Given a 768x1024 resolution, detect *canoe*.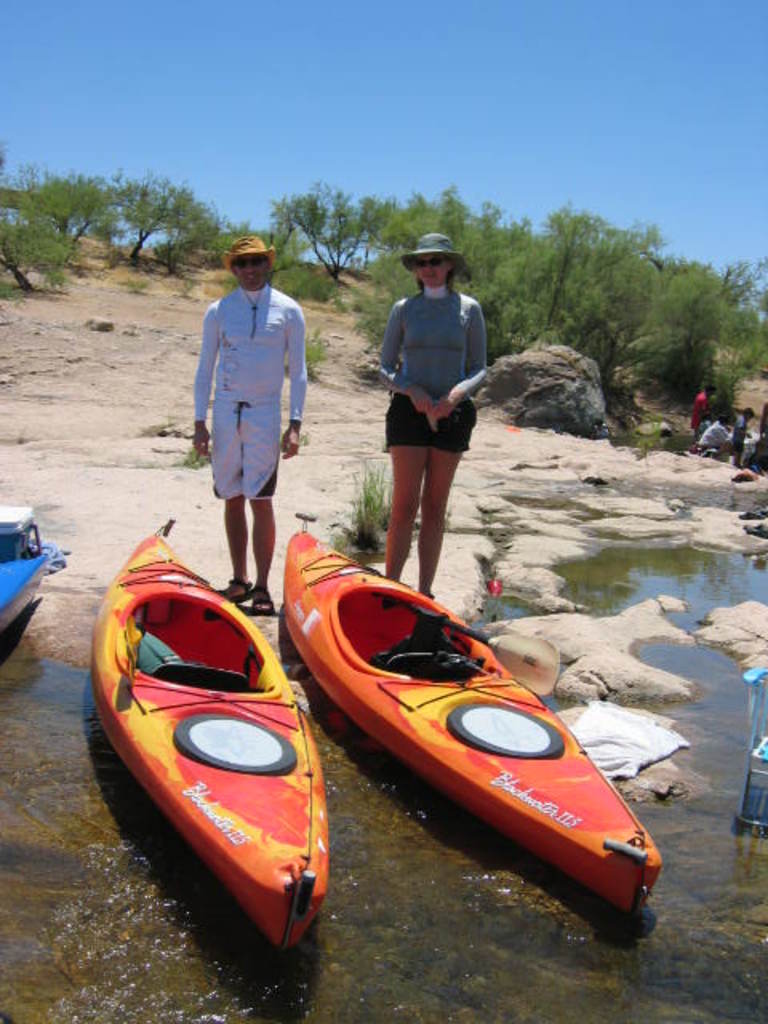
select_region(82, 509, 336, 947).
